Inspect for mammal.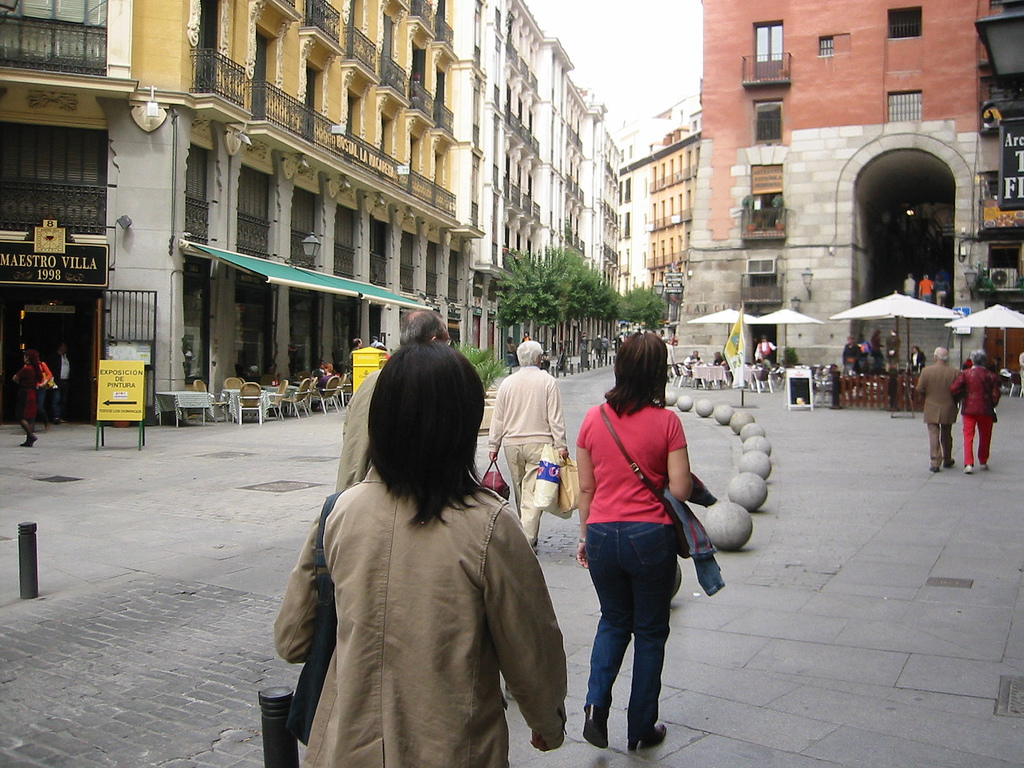
Inspection: box(321, 353, 333, 377).
